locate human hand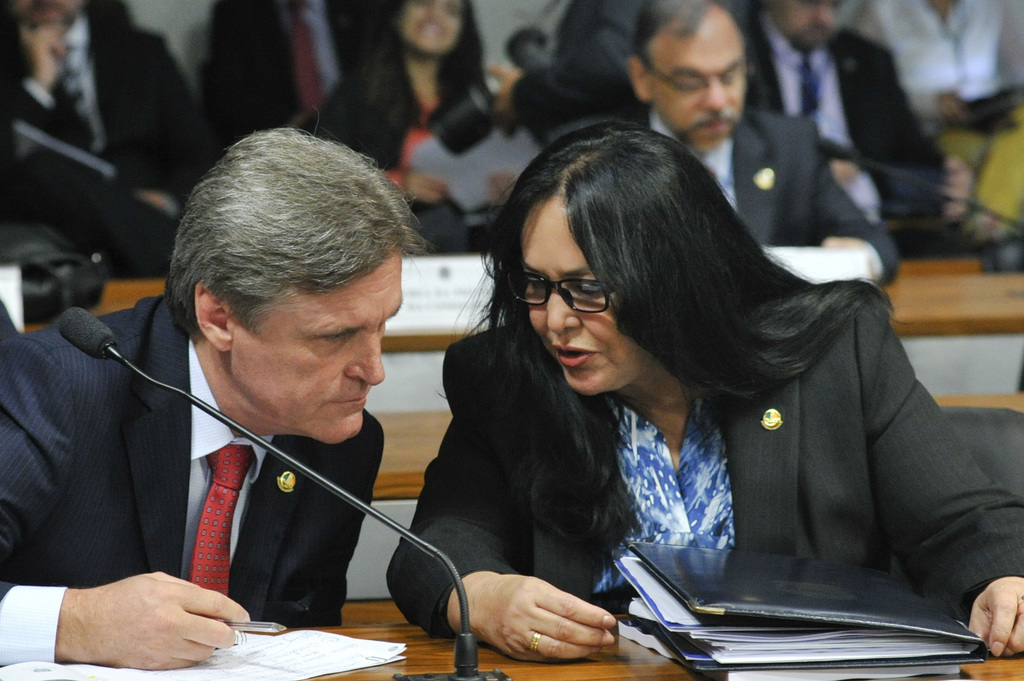
485, 172, 519, 213
